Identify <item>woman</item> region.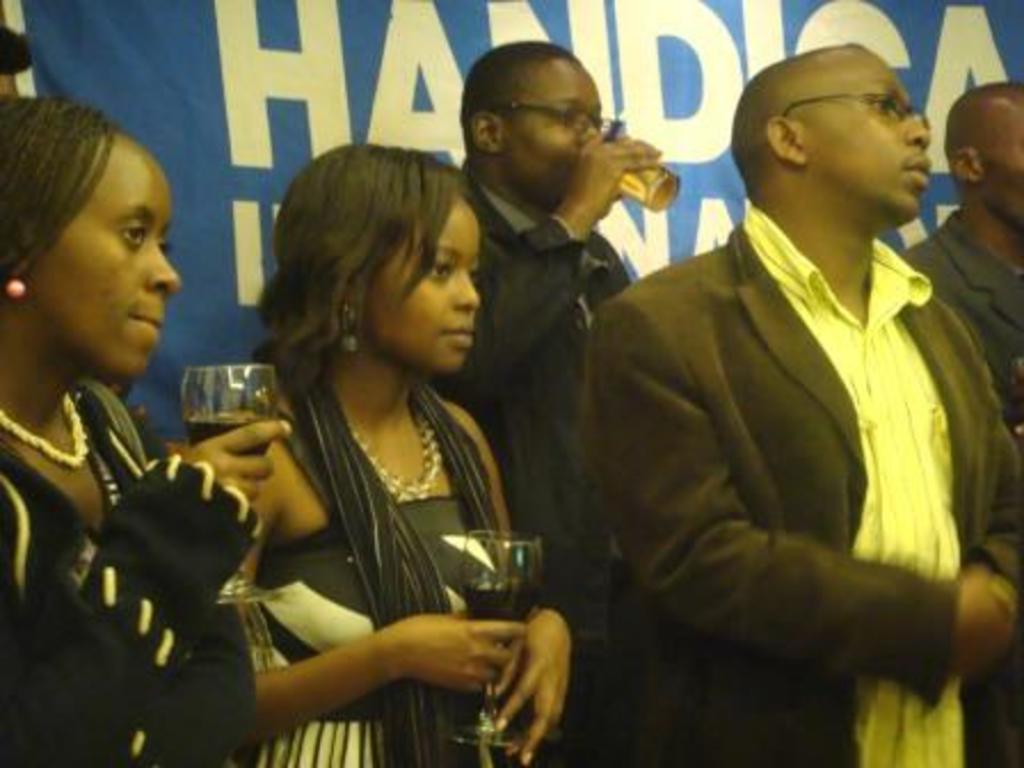
Region: left=190, top=121, right=555, bottom=741.
